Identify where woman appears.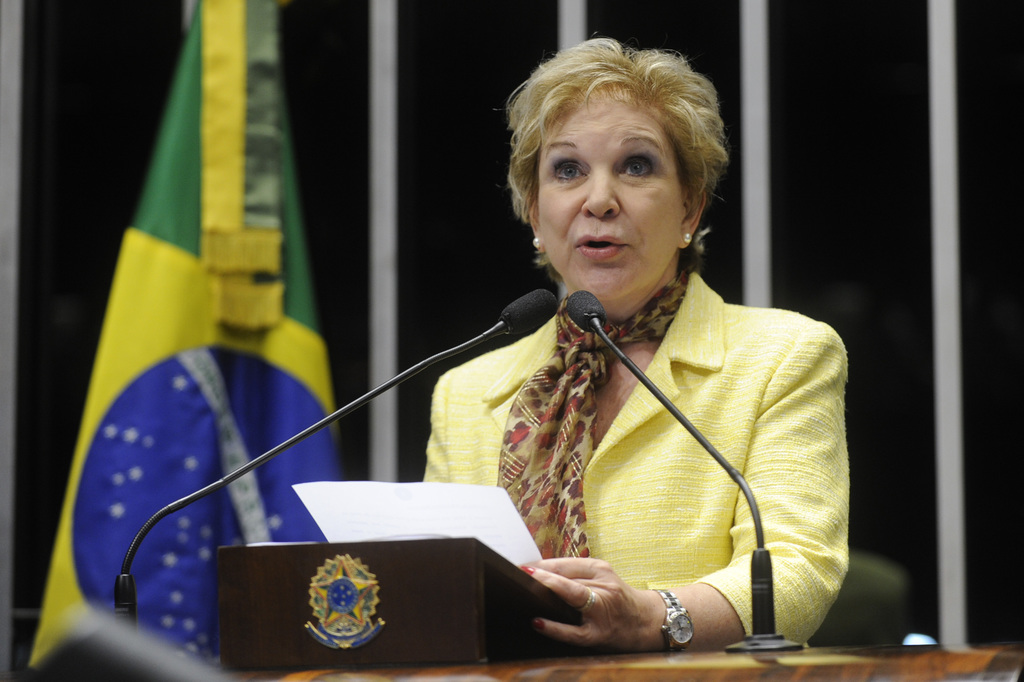
Appears at pyautogui.locateOnScreen(415, 37, 852, 656).
